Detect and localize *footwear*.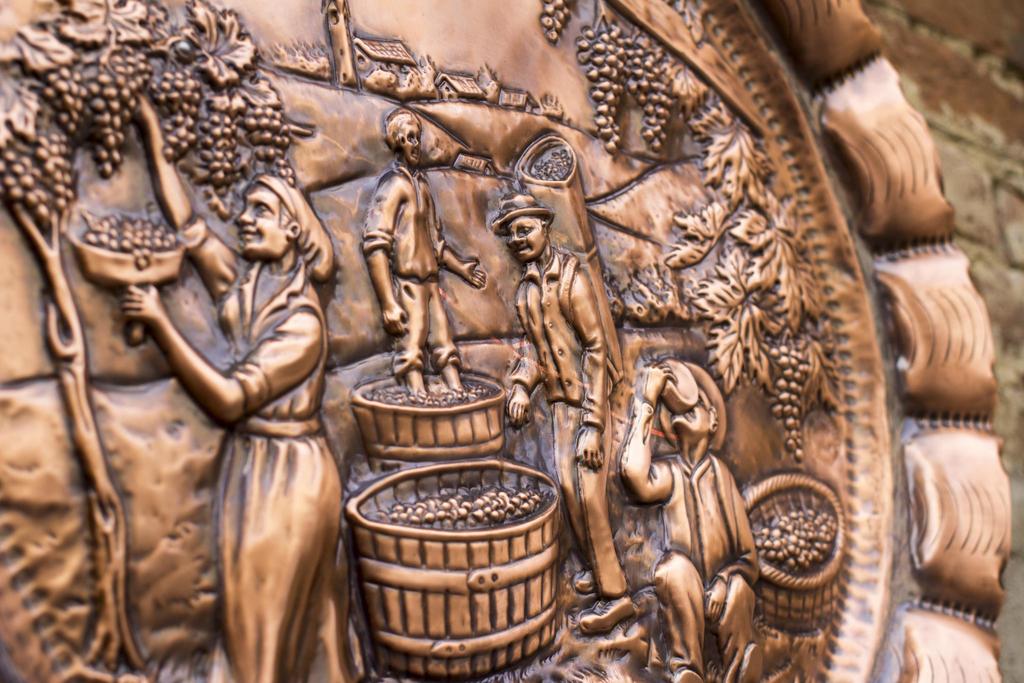
Localized at <region>731, 638, 763, 682</region>.
